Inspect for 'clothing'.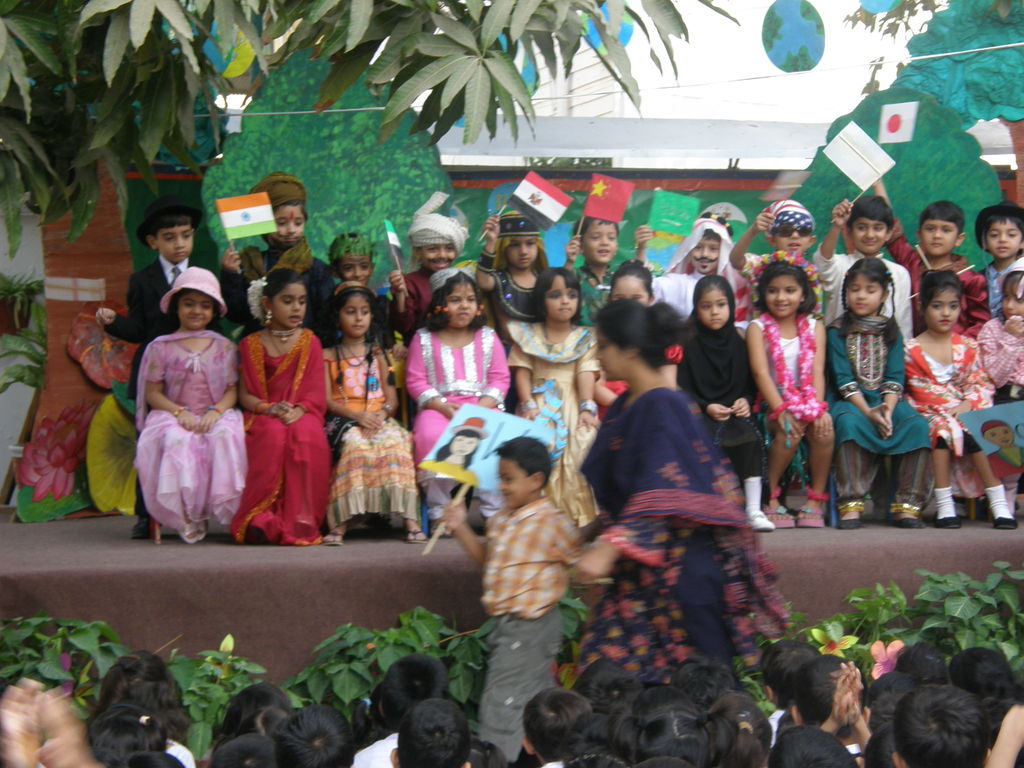
Inspection: {"x1": 301, "y1": 335, "x2": 431, "y2": 529}.
